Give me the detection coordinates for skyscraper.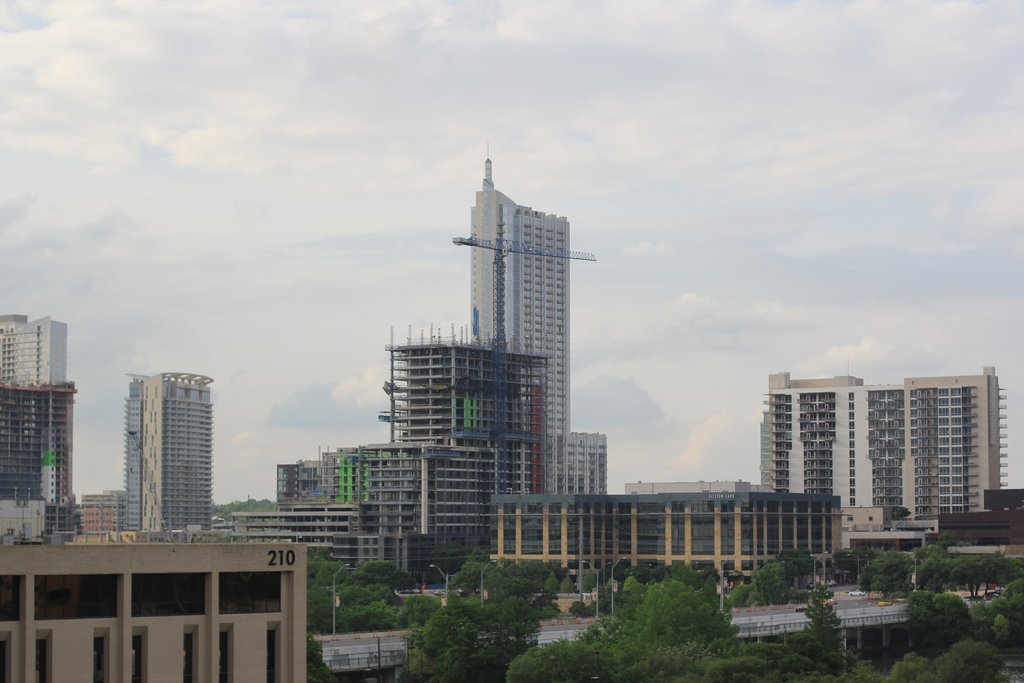
crop(132, 369, 212, 533).
